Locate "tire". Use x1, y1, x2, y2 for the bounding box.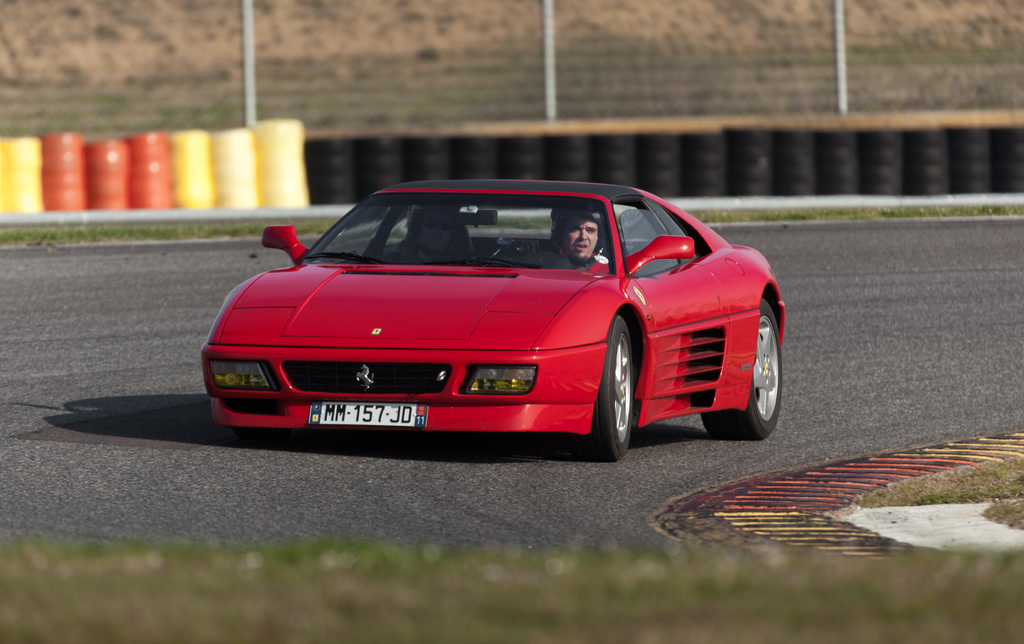
605, 313, 657, 454.
